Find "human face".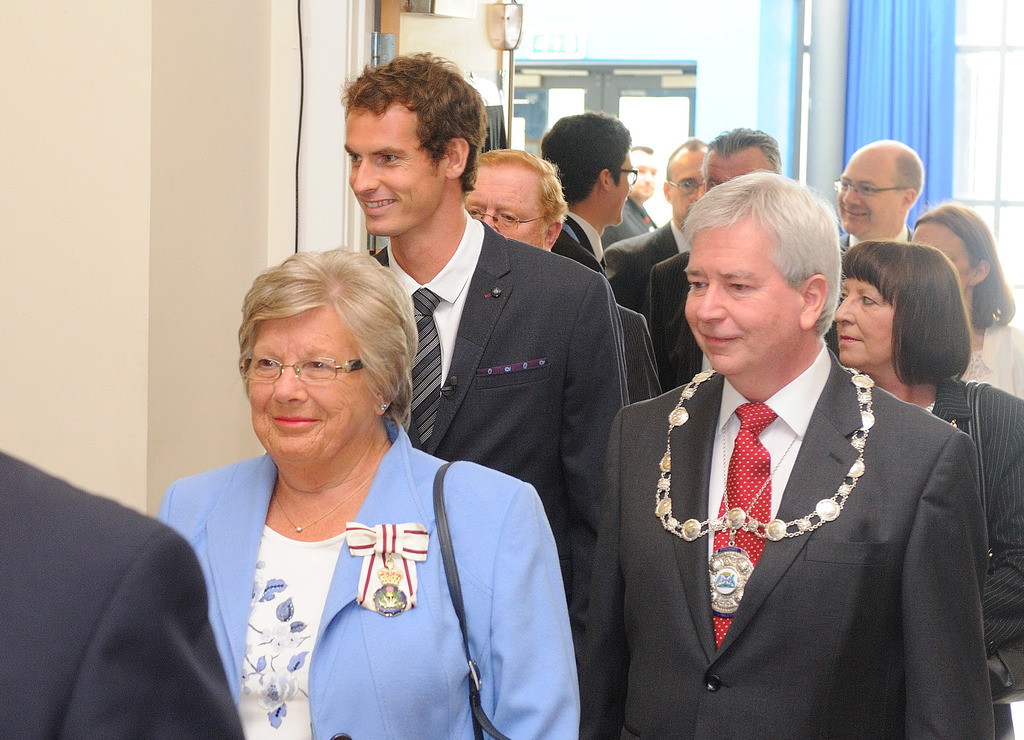
634 152 662 202.
